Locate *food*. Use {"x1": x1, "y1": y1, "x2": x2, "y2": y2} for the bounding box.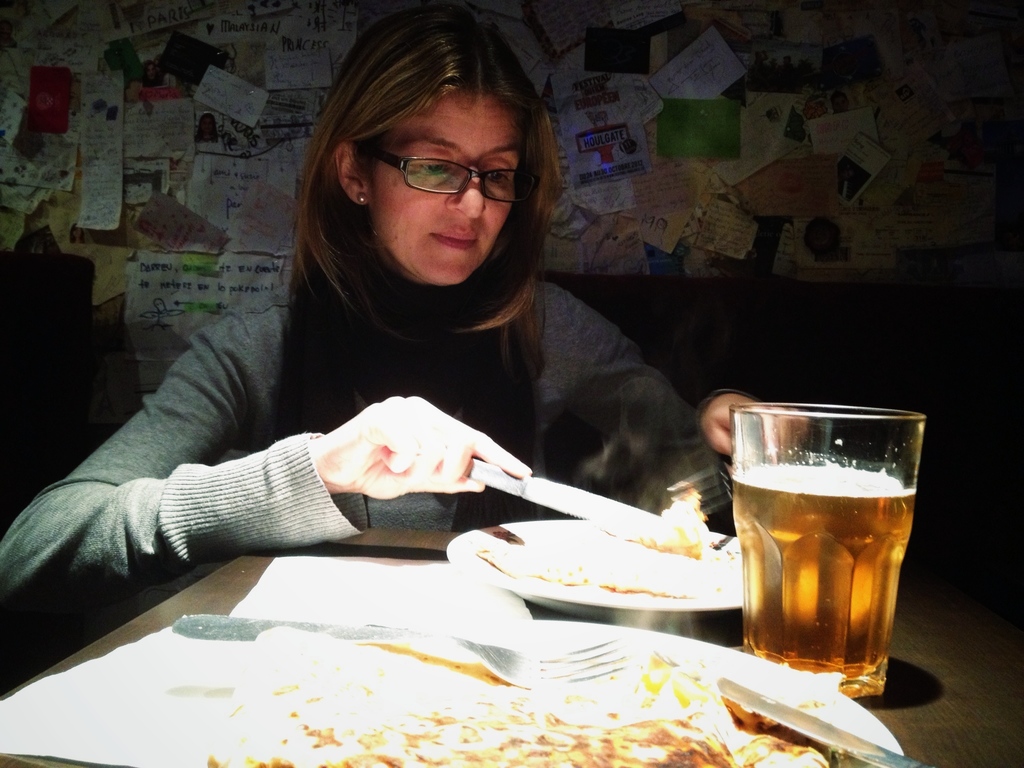
{"x1": 450, "y1": 525, "x2": 719, "y2": 623}.
